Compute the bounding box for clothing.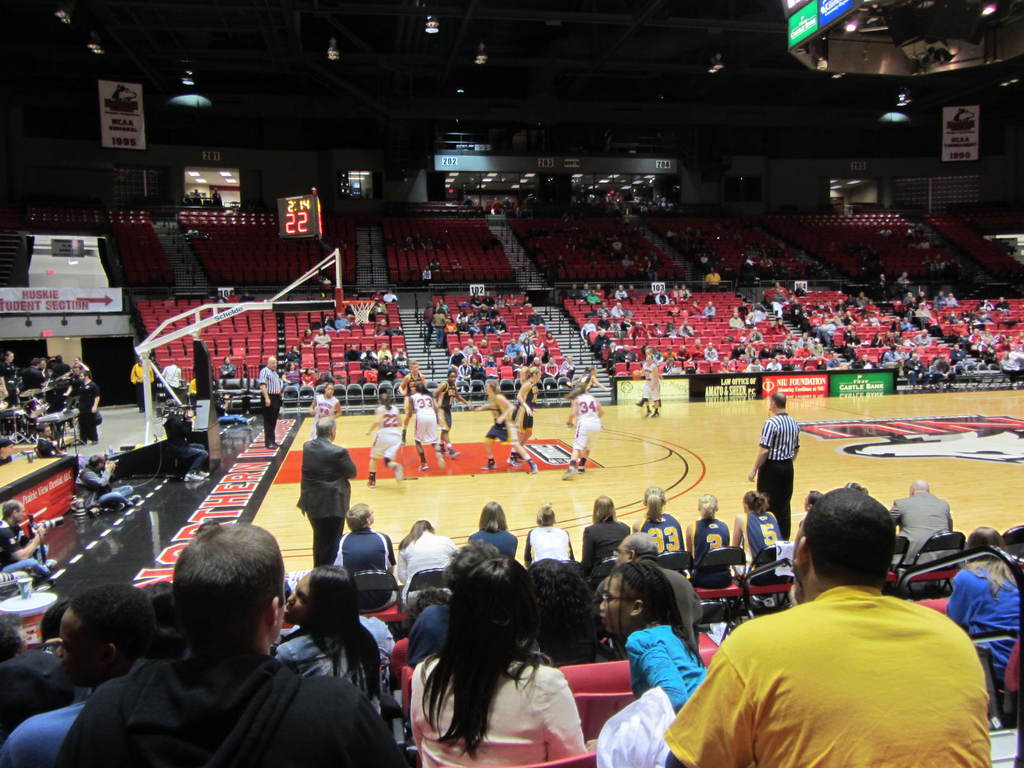
{"x1": 884, "y1": 334, "x2": 898, "y2": 348}.
